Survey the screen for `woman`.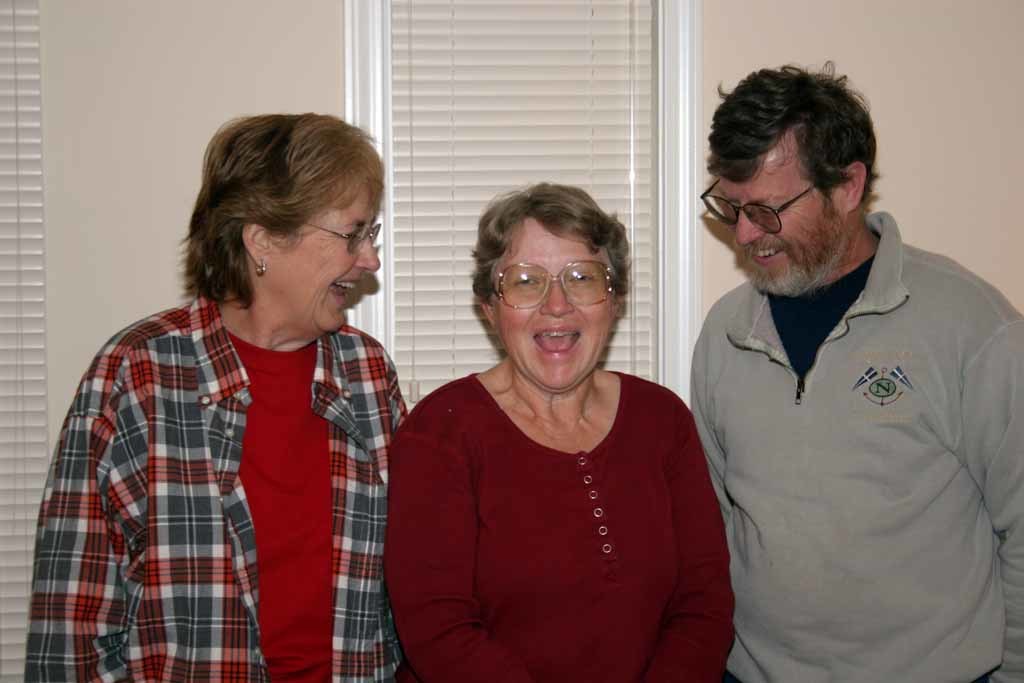
Survey found: l=370, t=179, r=736, b=682.
